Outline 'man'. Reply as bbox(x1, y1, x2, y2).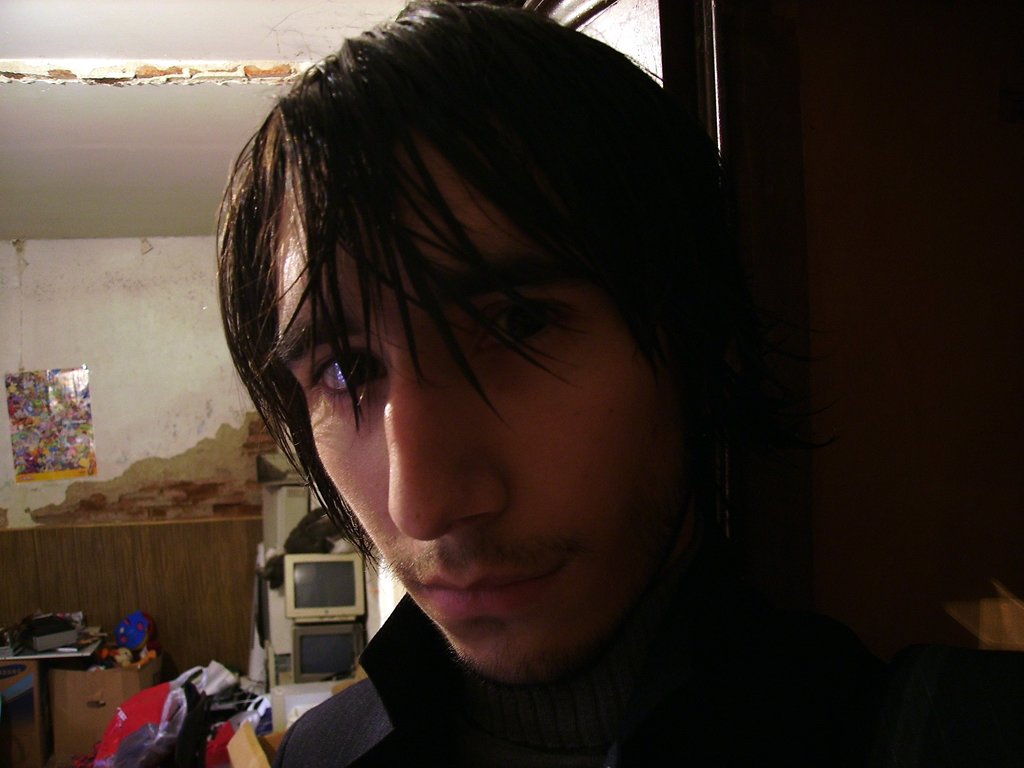
bbox(122, 0, 865, 767).
